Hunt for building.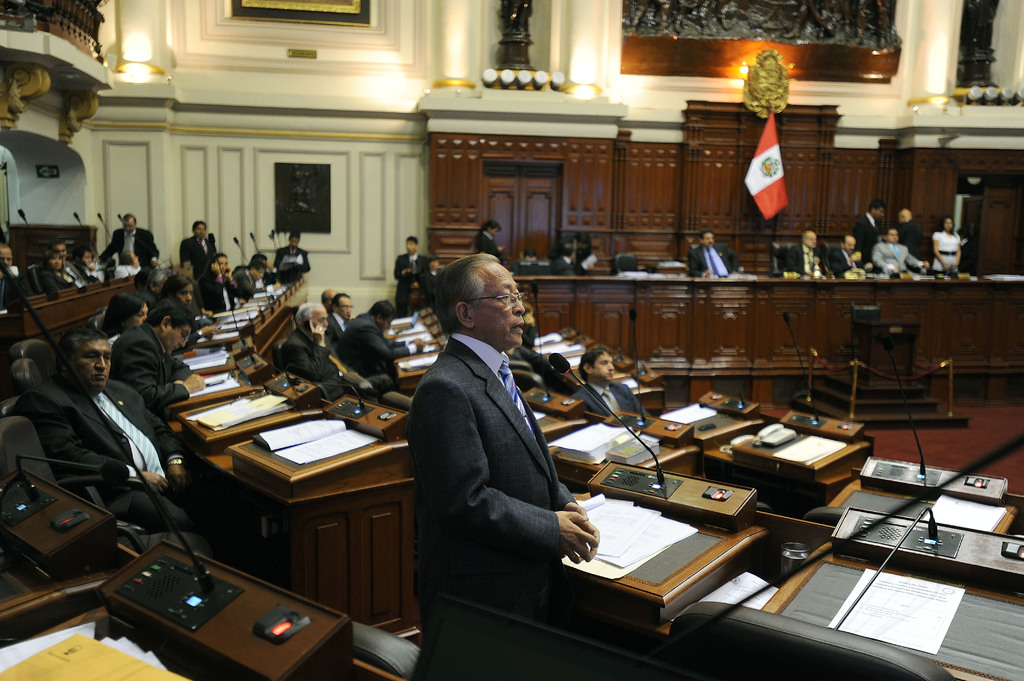
Hunted down at 0:0:1023:680.
